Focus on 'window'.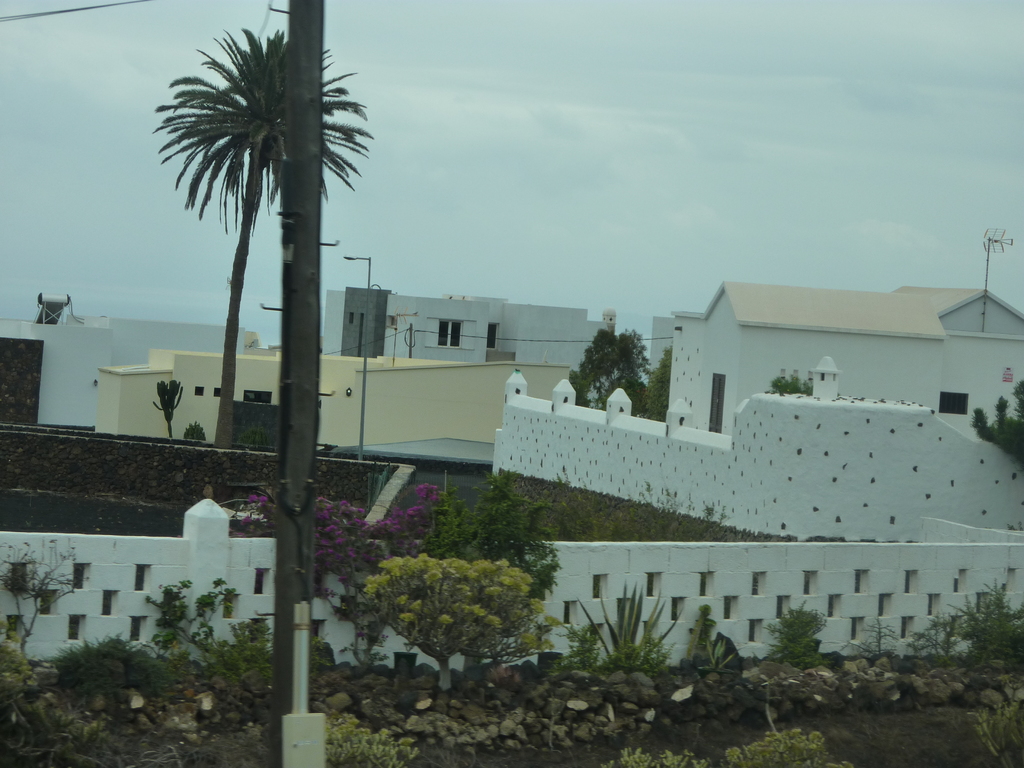
Focused at 432:314:460:350.
